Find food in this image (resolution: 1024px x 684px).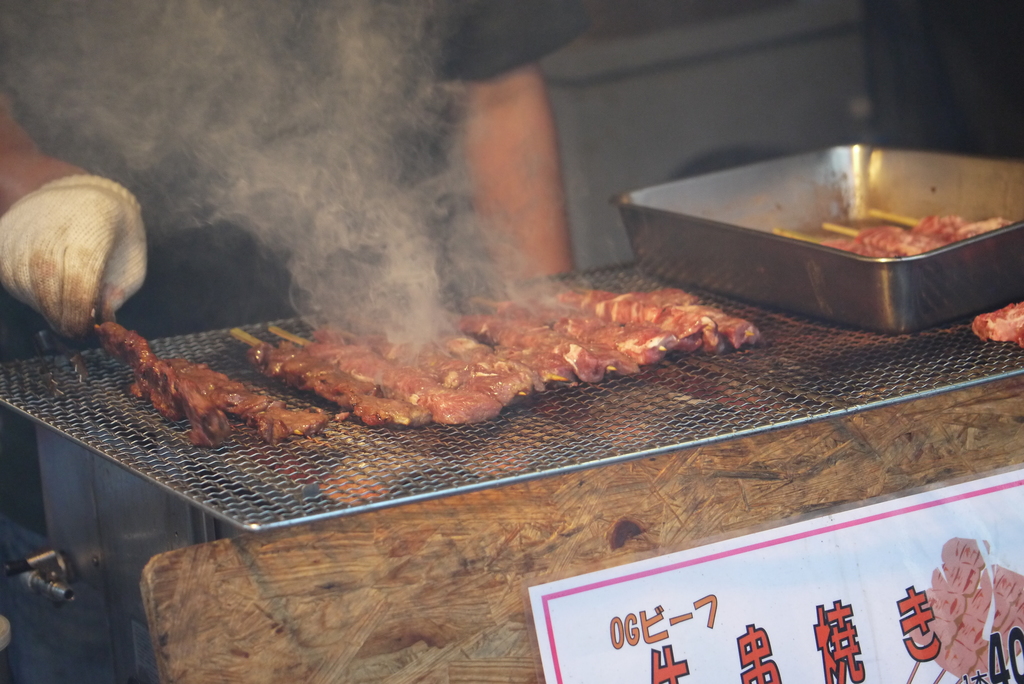
BBox(159, 252, 754, 432).
